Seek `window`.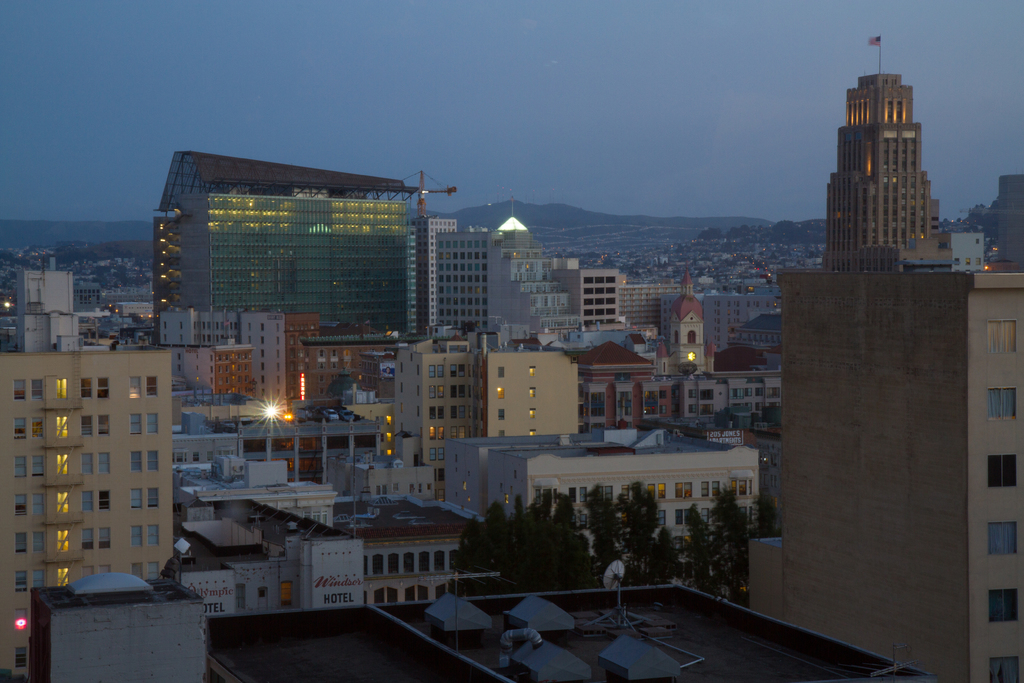
l=56, t=494, r=69, b=511.
